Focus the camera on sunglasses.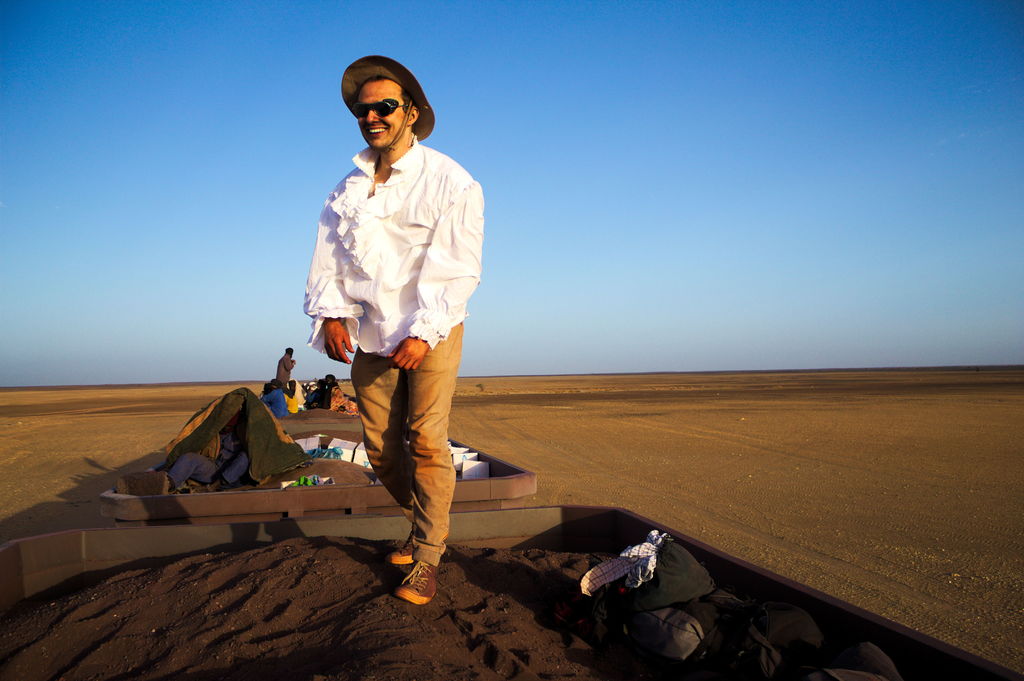
Focus region: <region>353, 95, 411, 120</region>.
